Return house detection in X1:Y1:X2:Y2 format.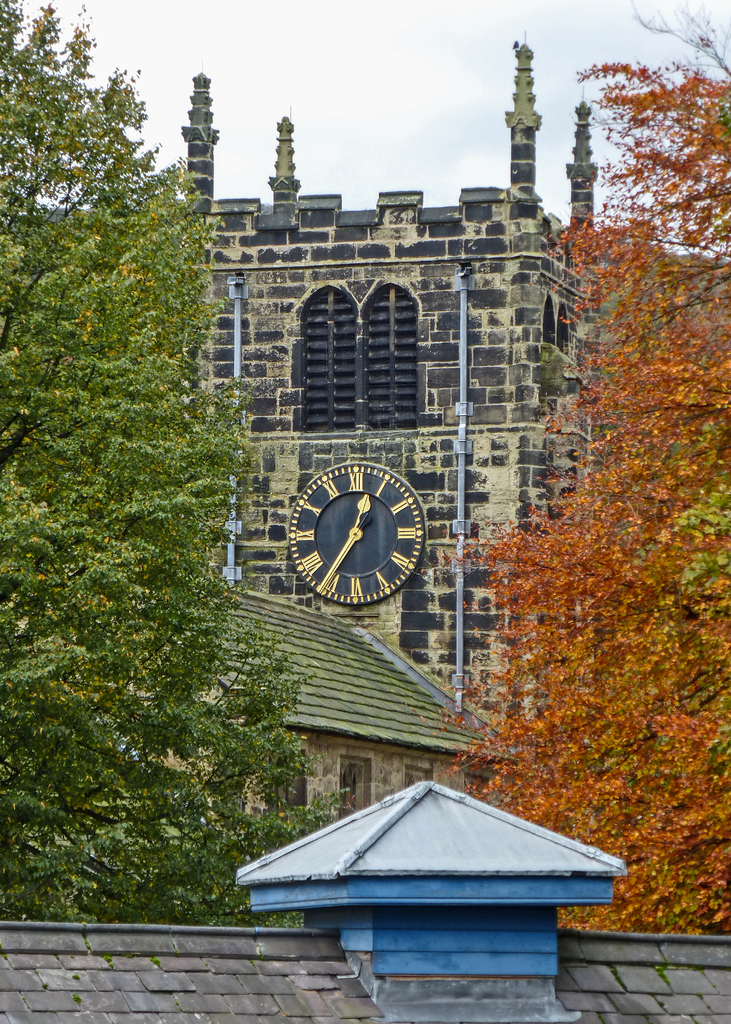
0:780:730:1023.
